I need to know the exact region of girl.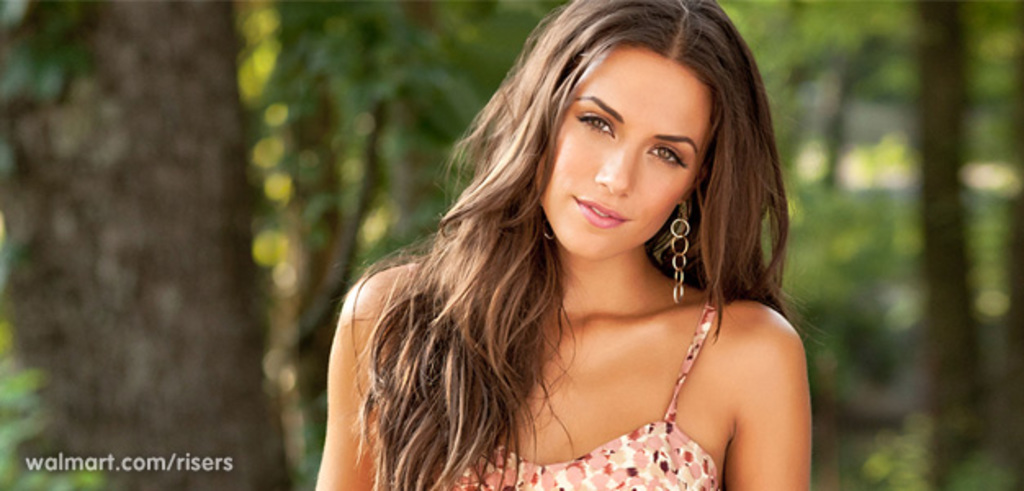
Region: bbox=(312, 0, 813, 488).
